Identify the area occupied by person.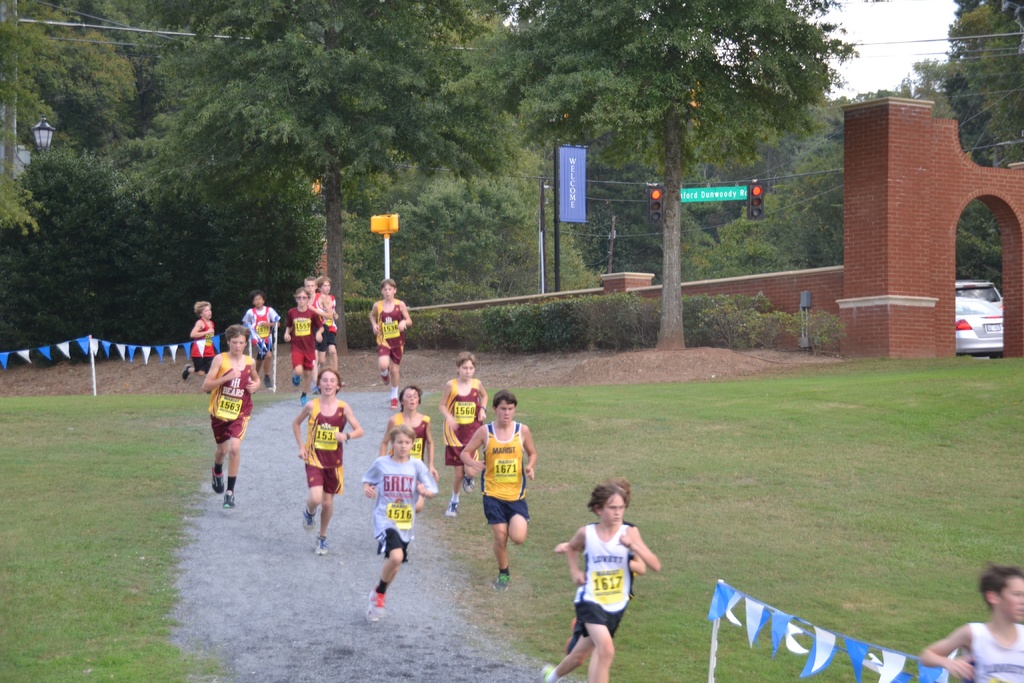
Area: (left=171, top=298, right=213, bottom=390).
